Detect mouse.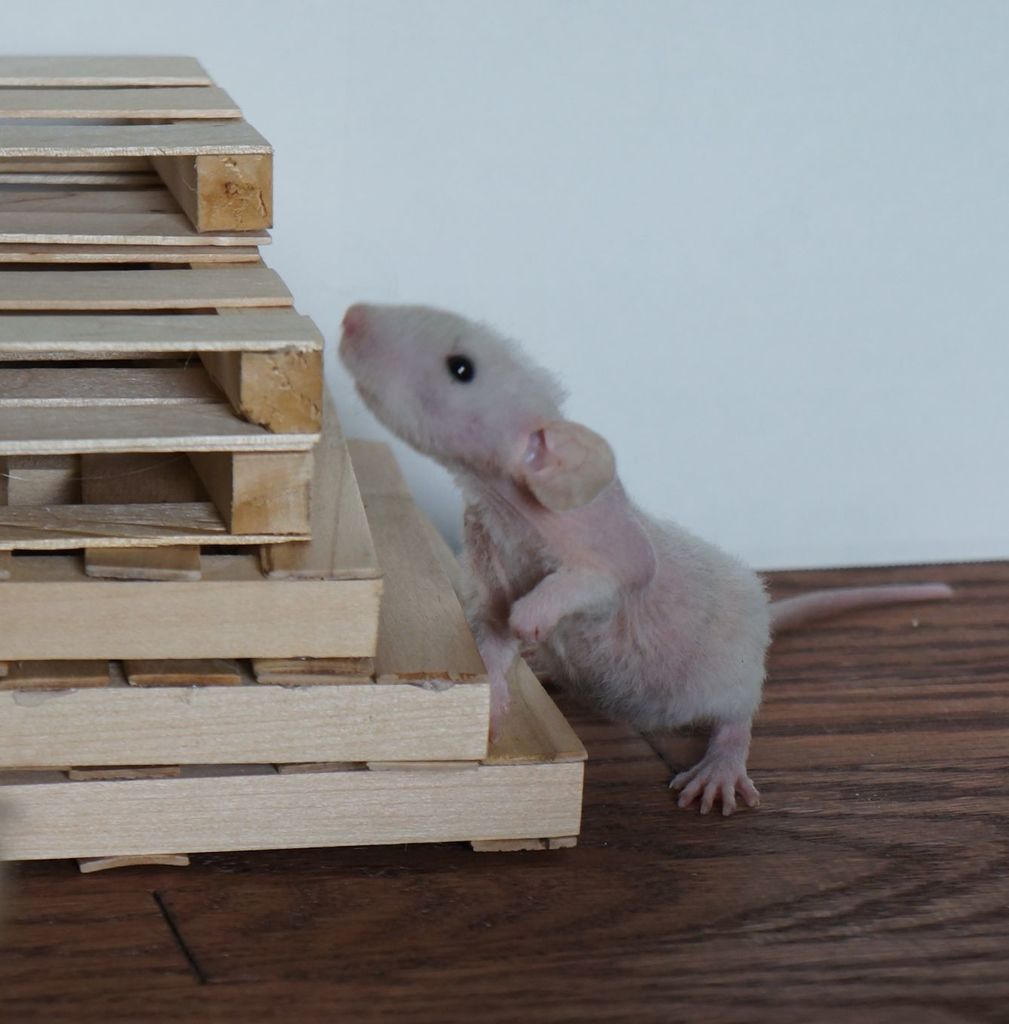
Detected at {"x1": 336, "y1": 304, "x2": 953, "y2": 817}.
